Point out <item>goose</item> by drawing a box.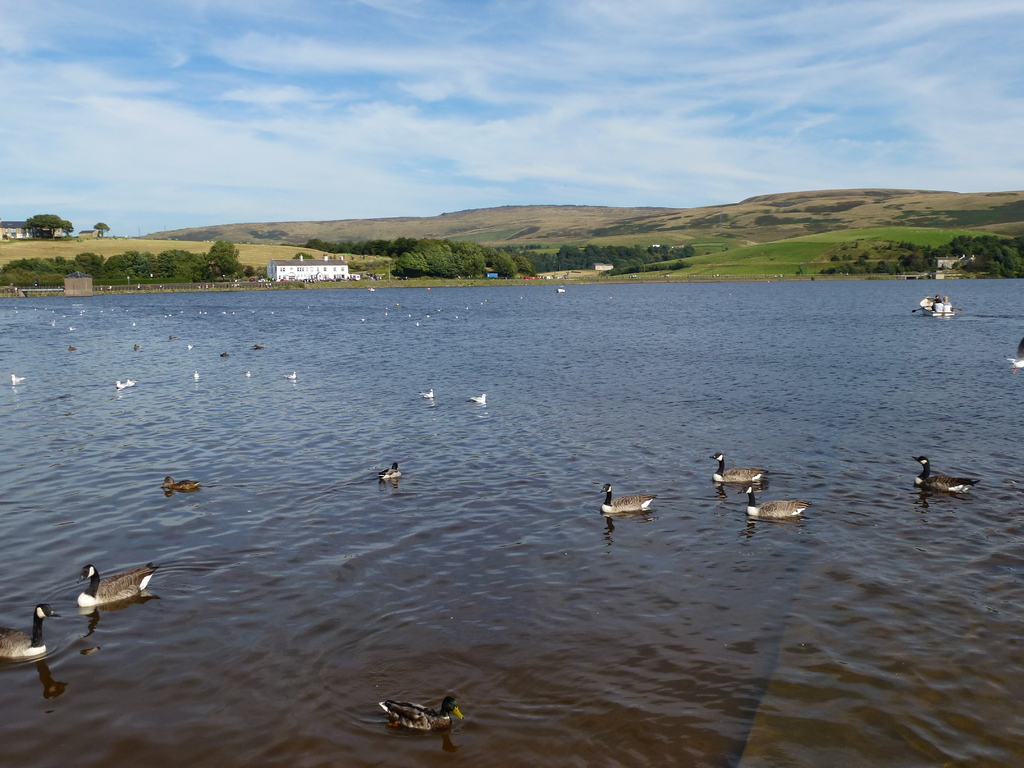
376 454 406 479.
